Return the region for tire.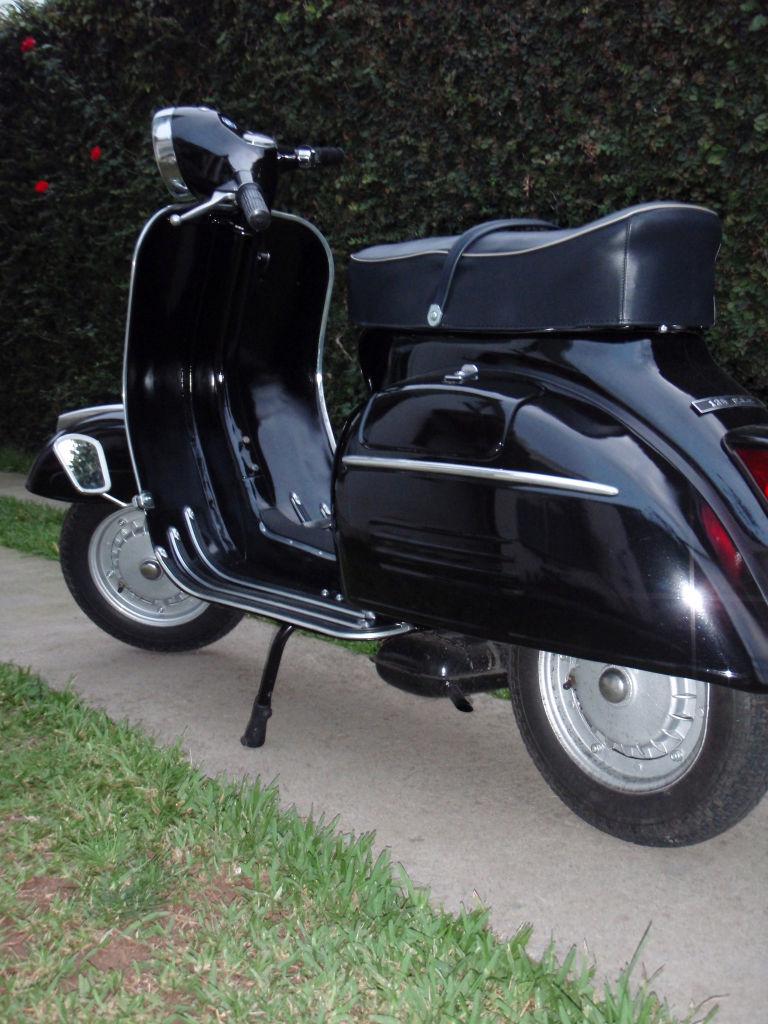
{"left": 495, "top": 641, "right": 767, "bottom": 852}.
